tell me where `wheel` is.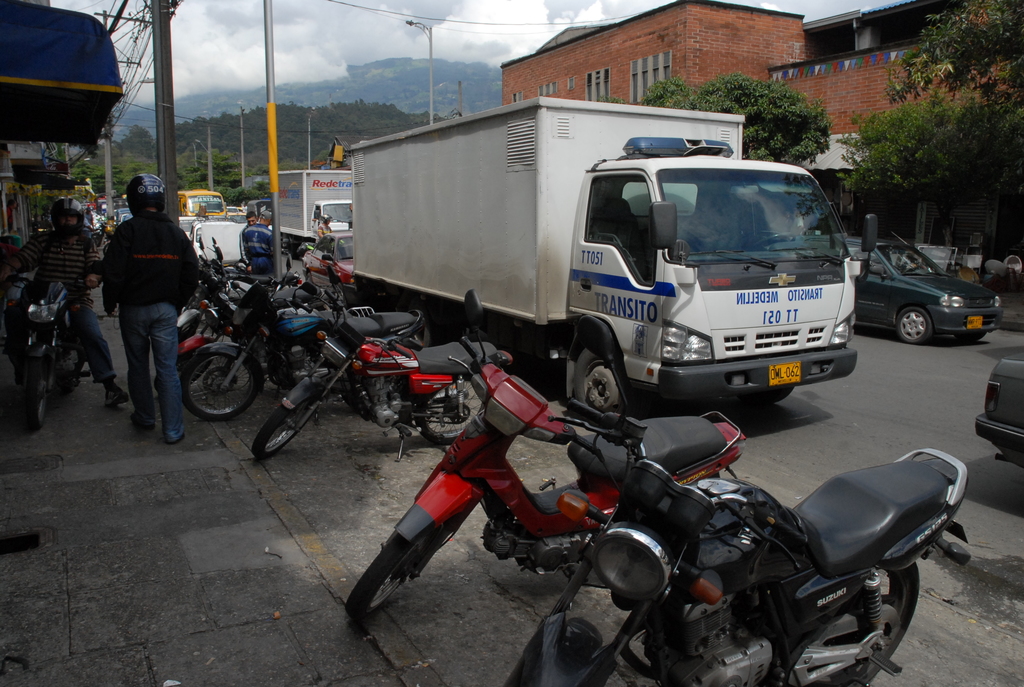
`wheel` is at <box>795,559,921,686</box>.
